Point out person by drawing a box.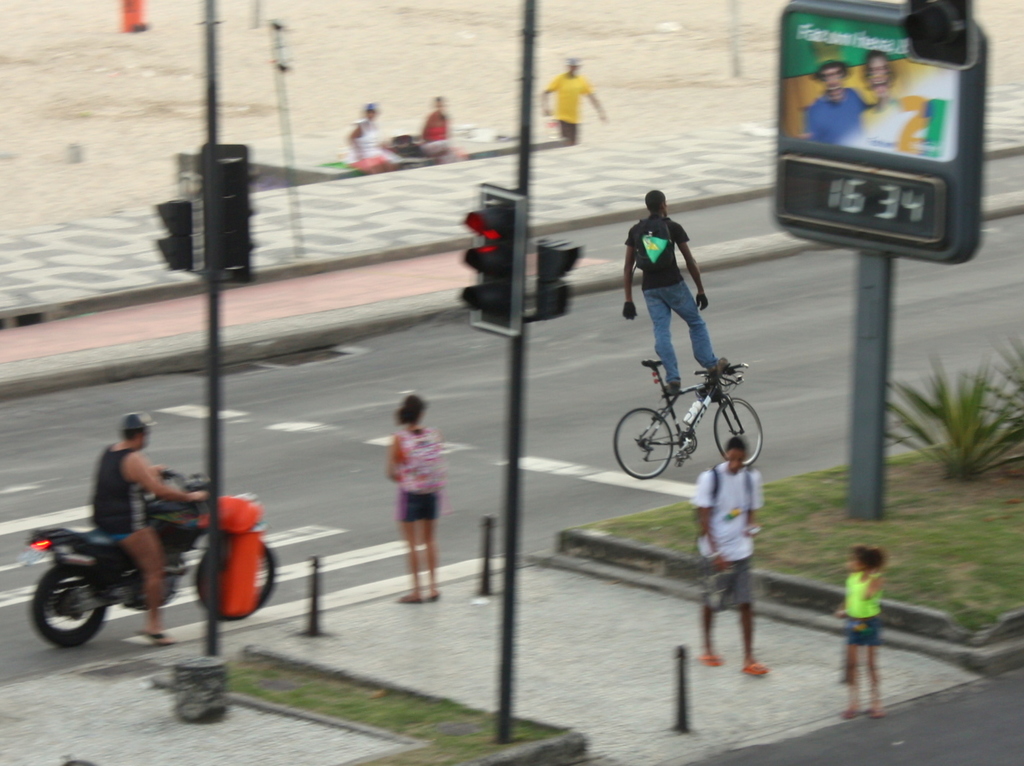
381:392:443:606.
